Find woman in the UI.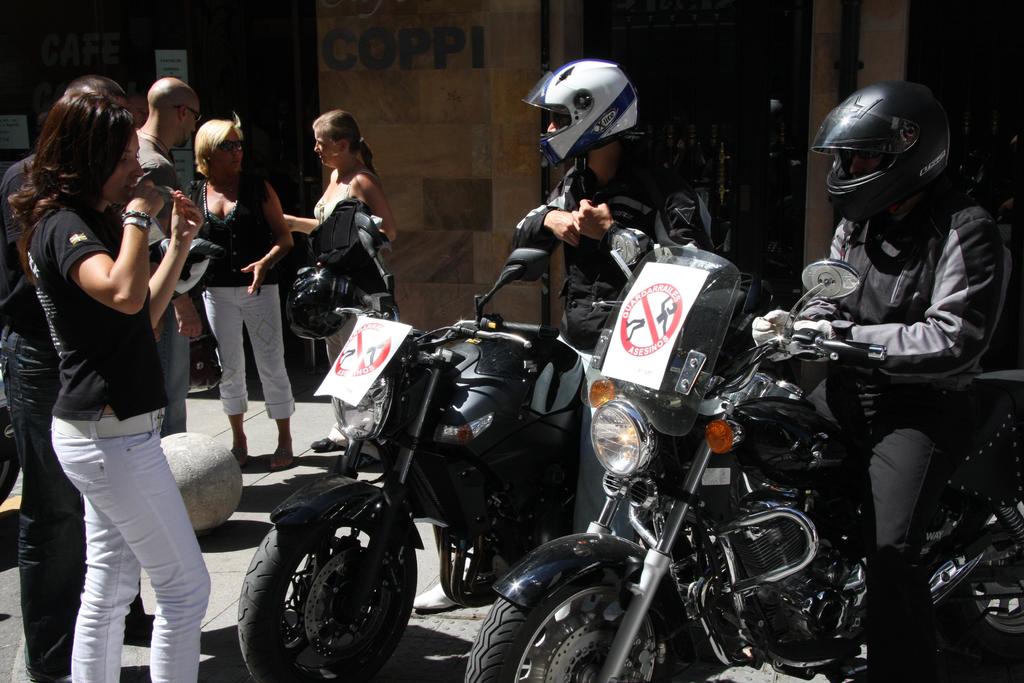
UI element at {"x1": 273, "y1": 110, "x2": 396, "y2": 470}.
